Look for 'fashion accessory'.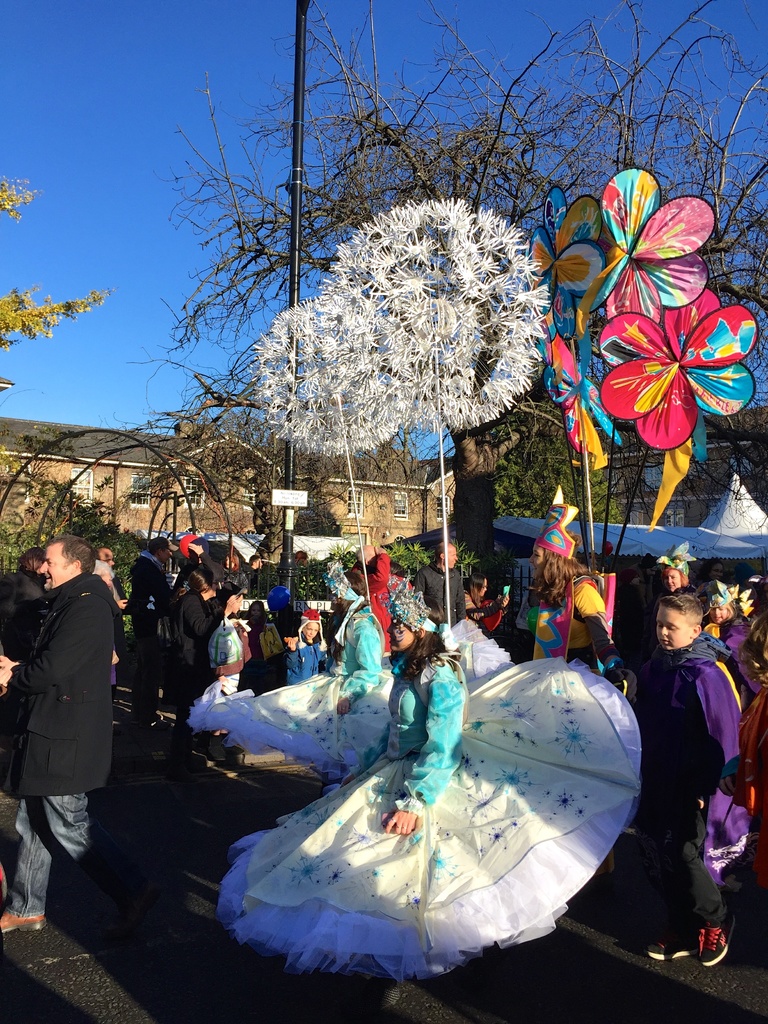
Found: 381/571/429/627.
